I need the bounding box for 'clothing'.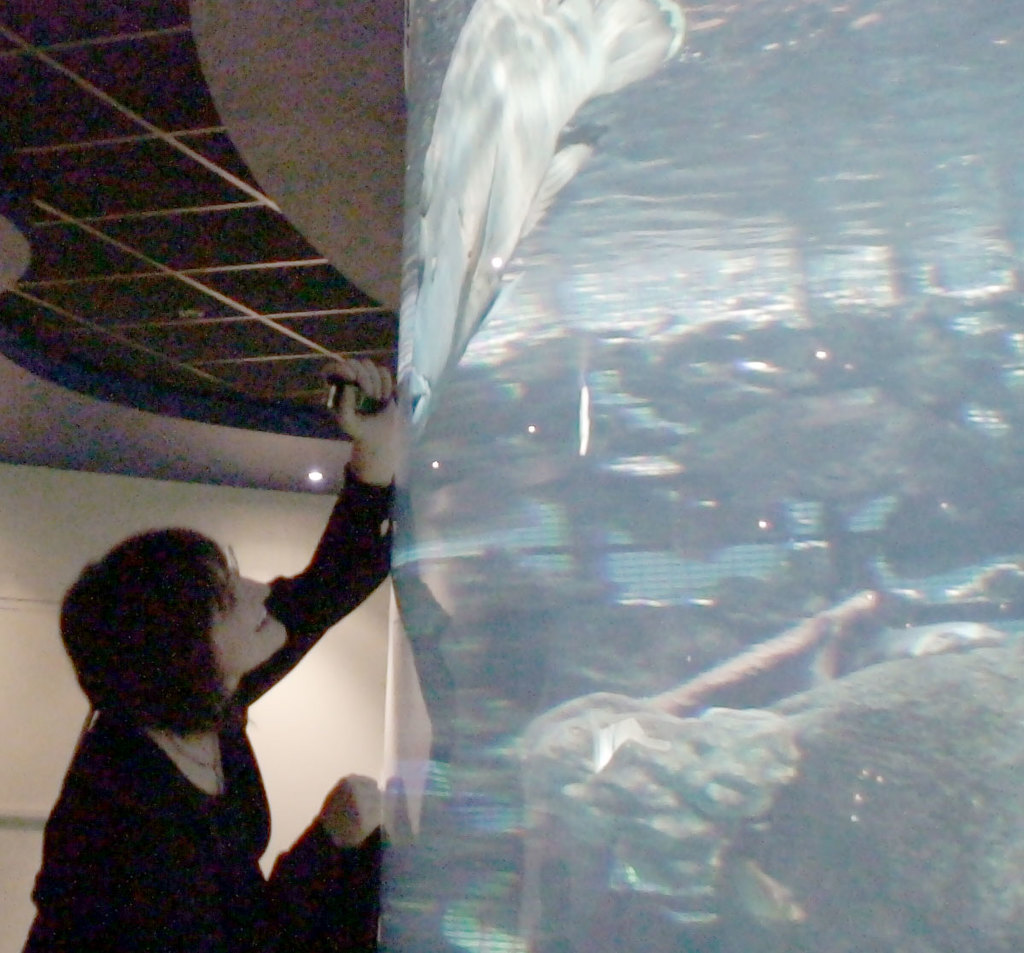
Here it is: box(13, 627, 364, 950).
